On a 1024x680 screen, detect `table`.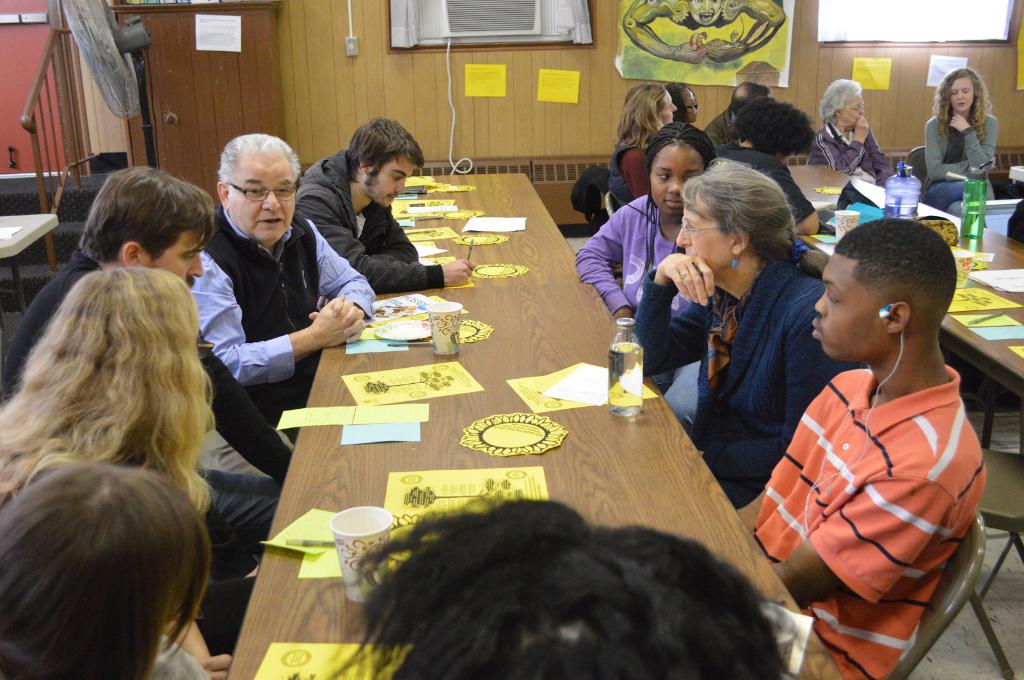
[x1=0, y1=213, x2=58, y2=315].
